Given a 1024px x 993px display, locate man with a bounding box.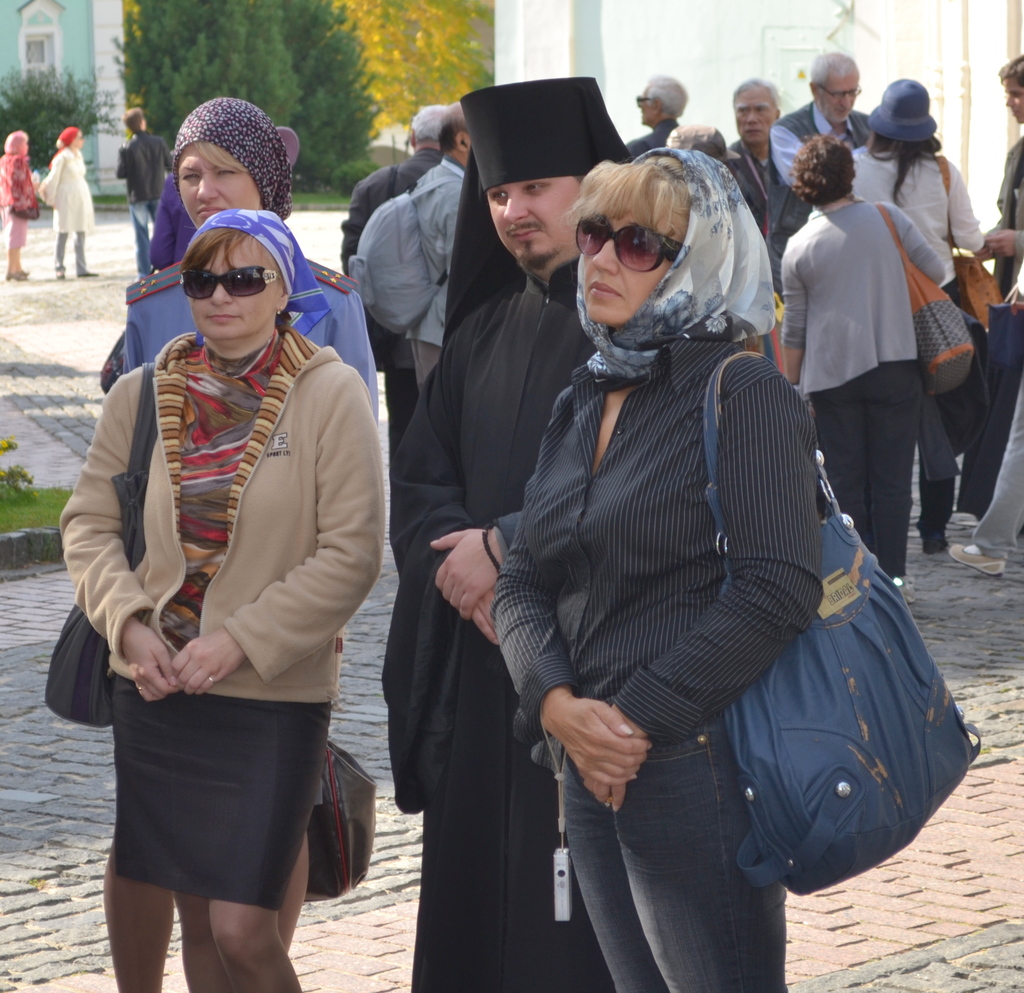
Located: (left=403, top=104, right=476, bottom=396).
